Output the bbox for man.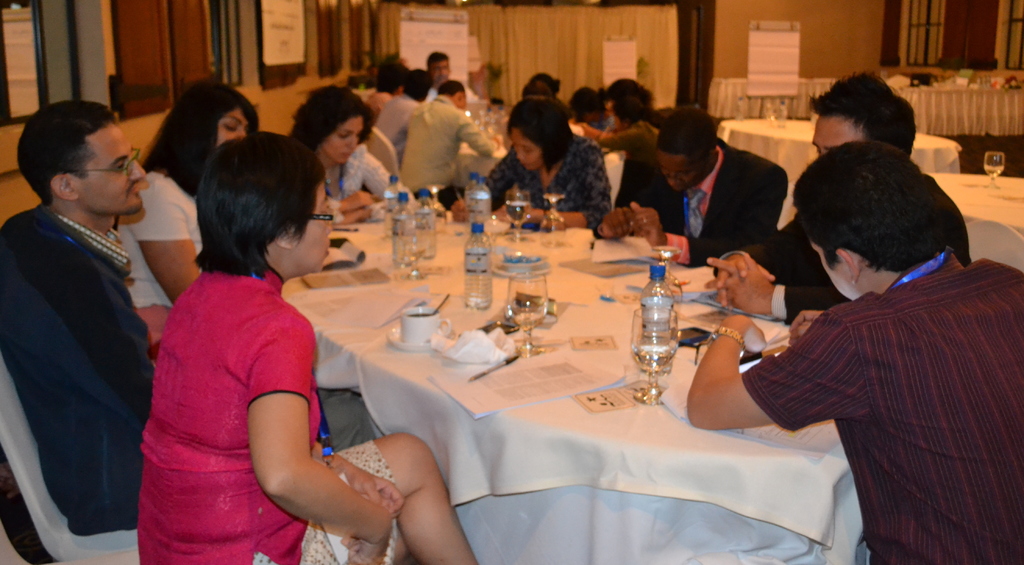
<region>371, 65, 433, 142</region>.
